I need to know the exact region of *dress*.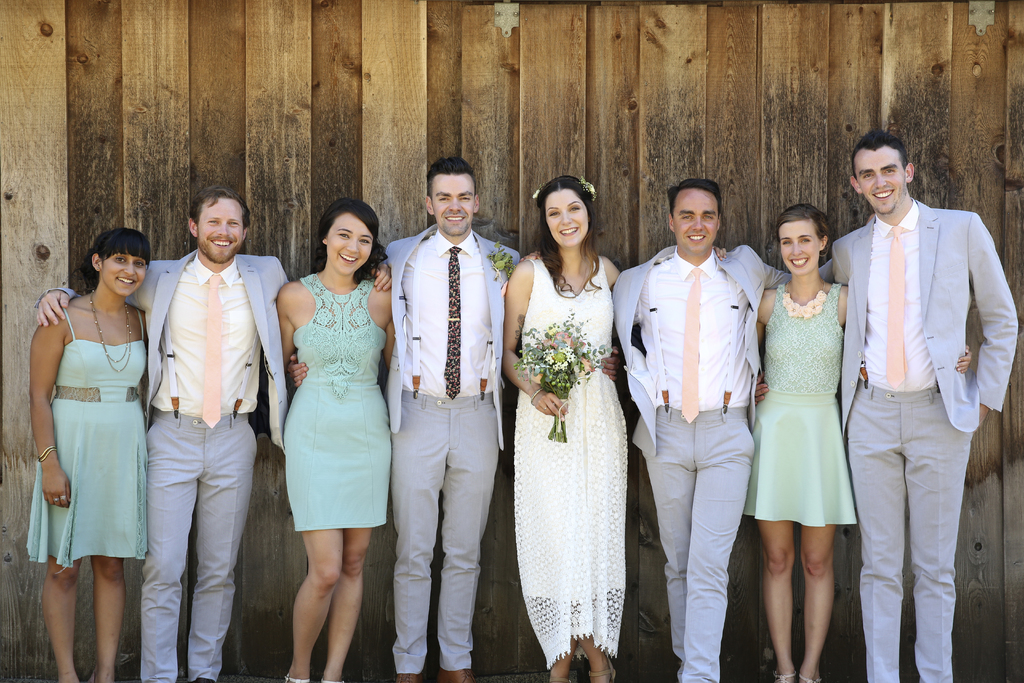
Region: box=[746, 284, 861, 527].
